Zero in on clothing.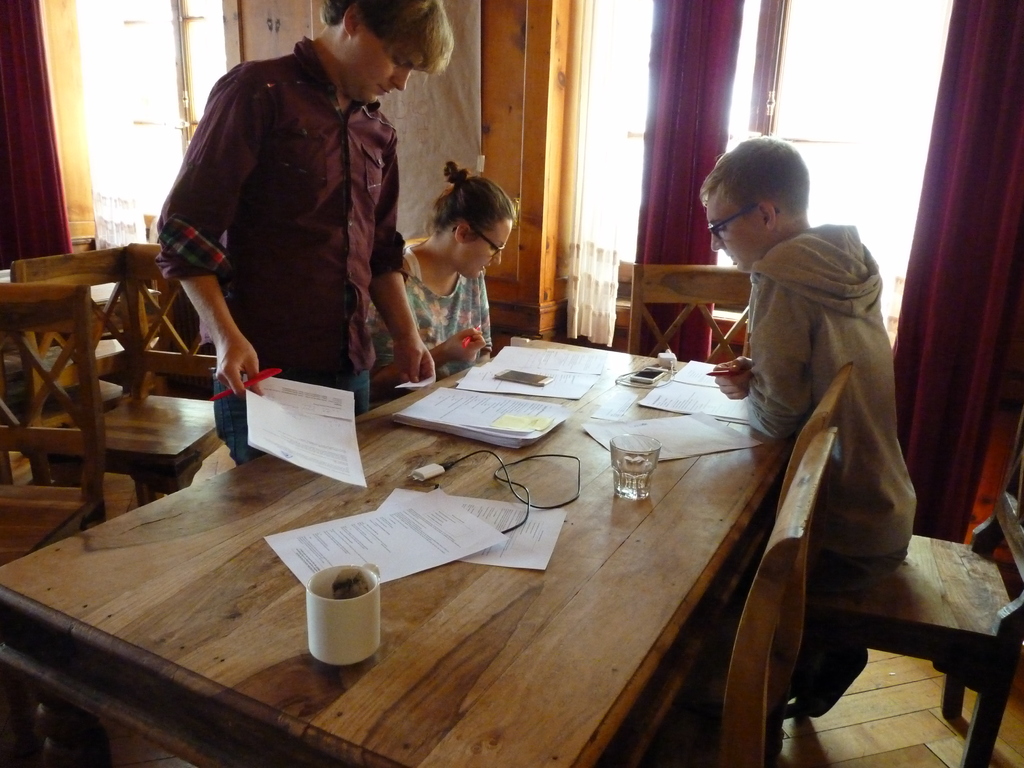
Zeroed in: 160:22:426:394.
